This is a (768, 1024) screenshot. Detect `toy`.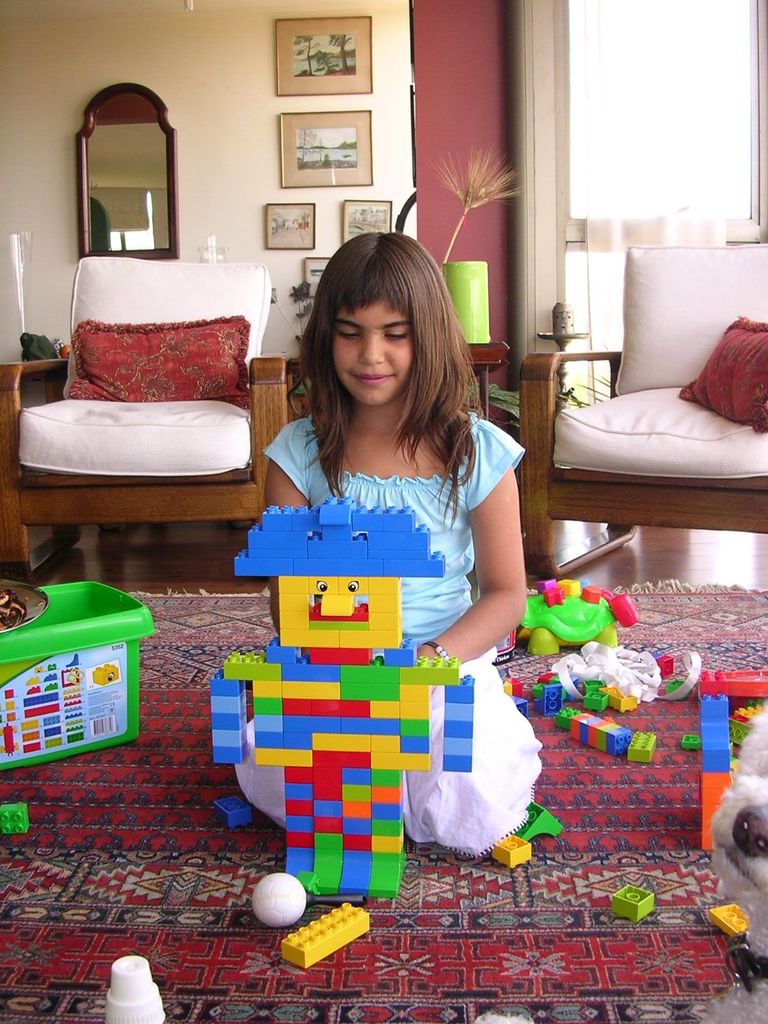
region(705, 897, 746, 938).
